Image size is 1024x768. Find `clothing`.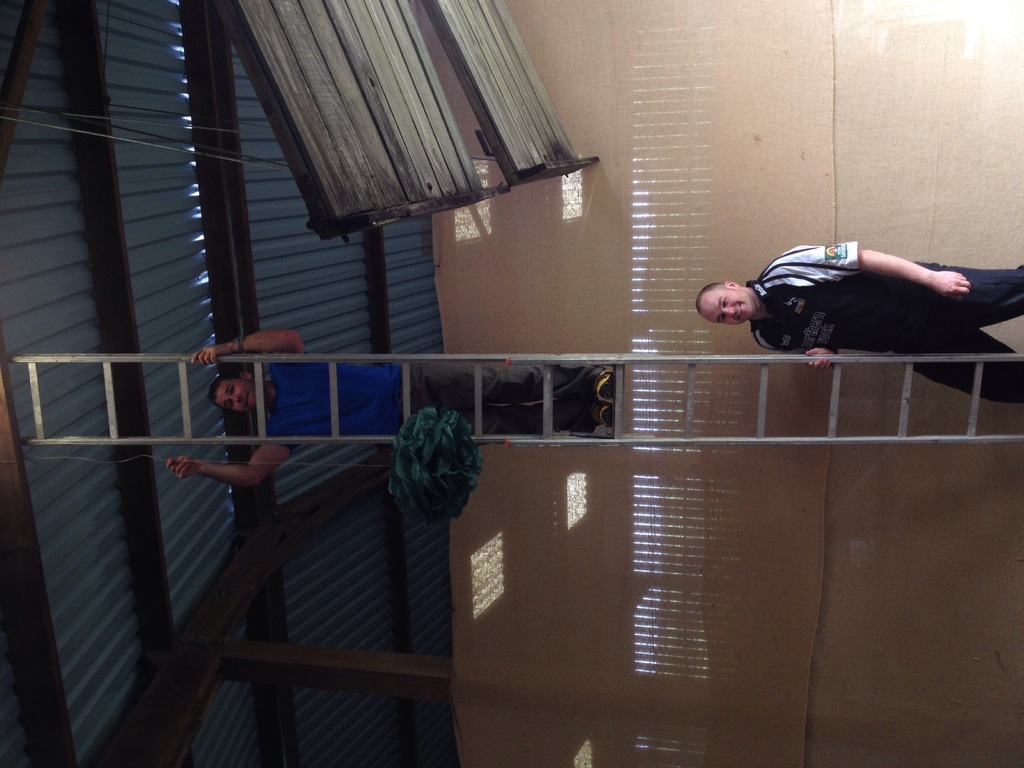
<box>722,237,1014,364</box>.
